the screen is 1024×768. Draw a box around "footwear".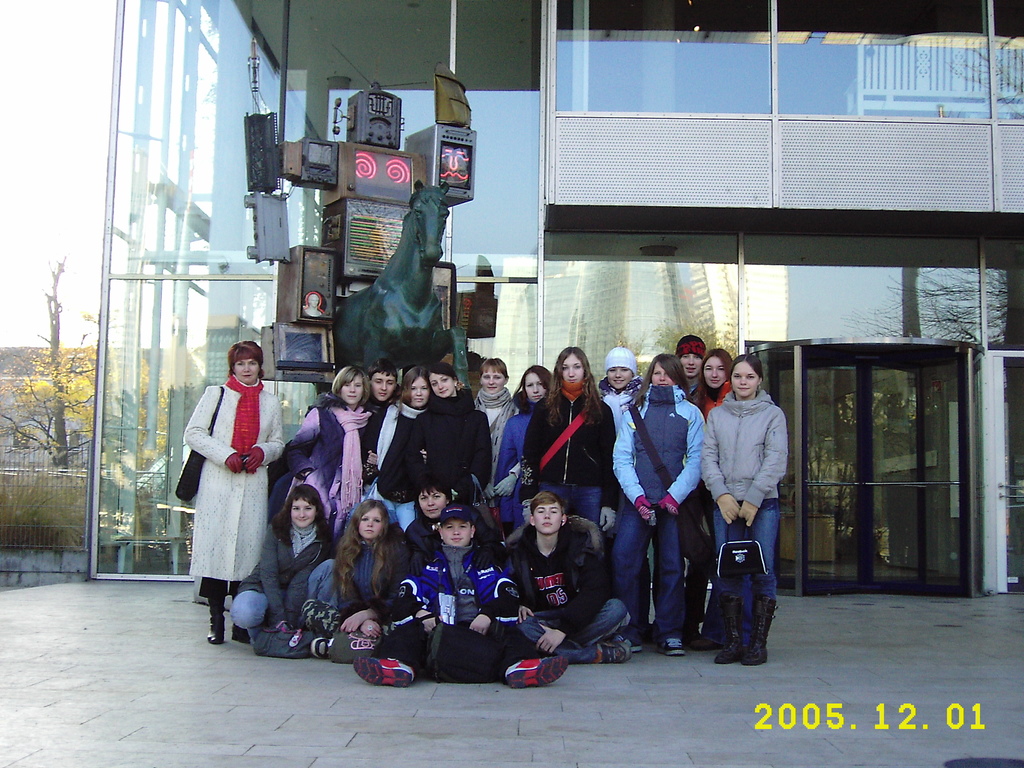
<region>353, 655, 415, 688</region>.
